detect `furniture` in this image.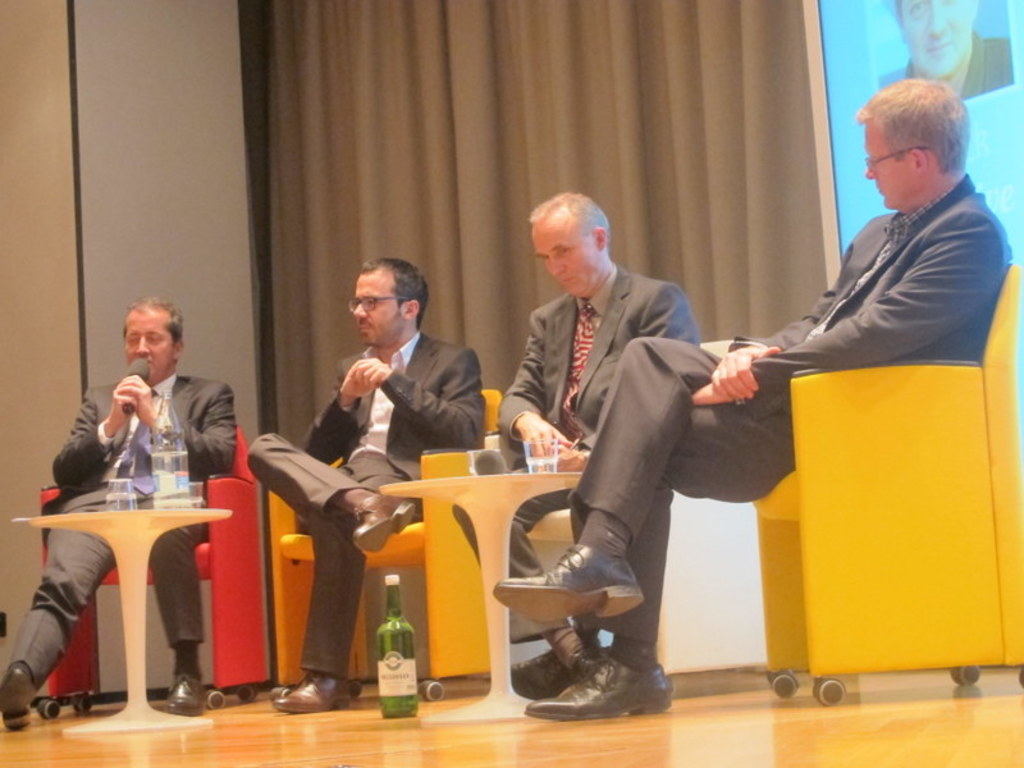
Detection: pyautogui.locateOnScreen(31, 421, 270, 722).
